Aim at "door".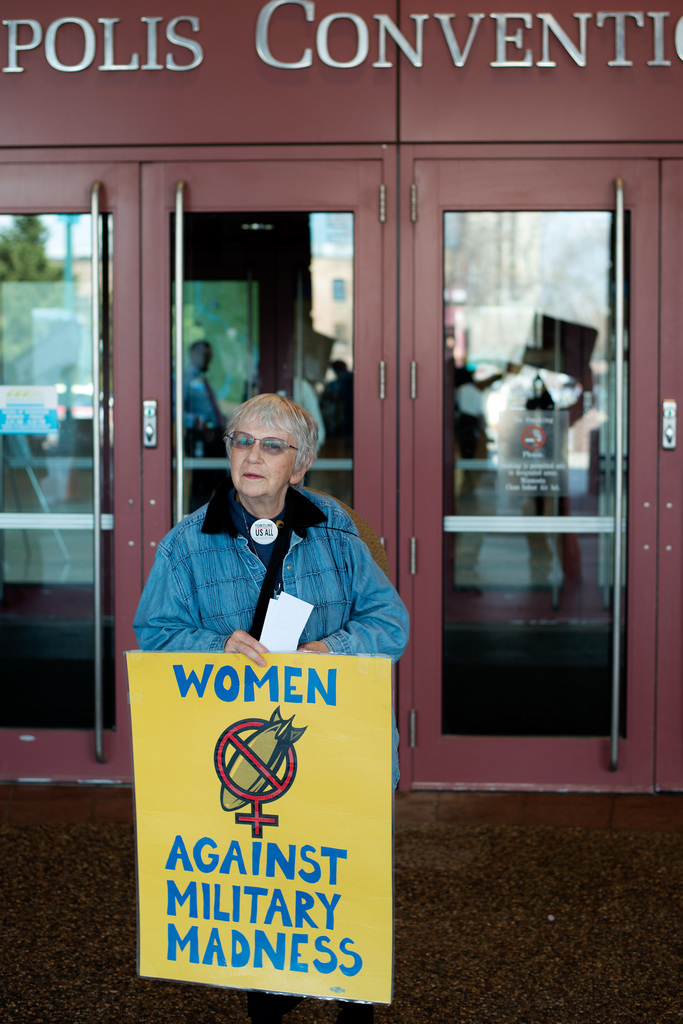
Aimed at <bbox>407, 156, 657, 791</bbox>.
